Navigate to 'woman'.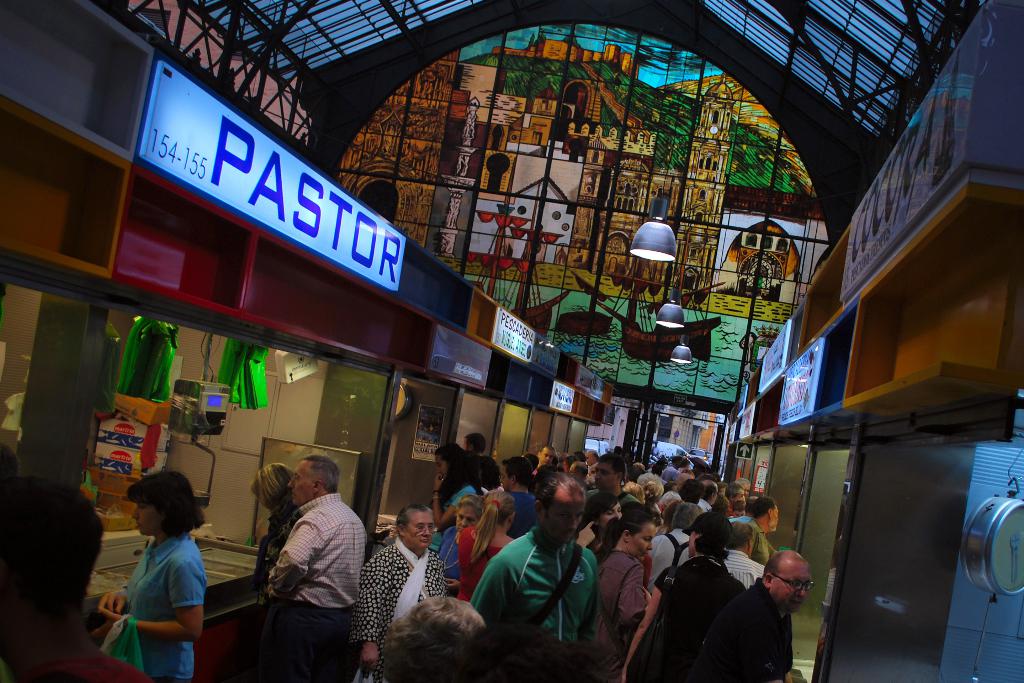
Navigation target: 435,497,483,595.
